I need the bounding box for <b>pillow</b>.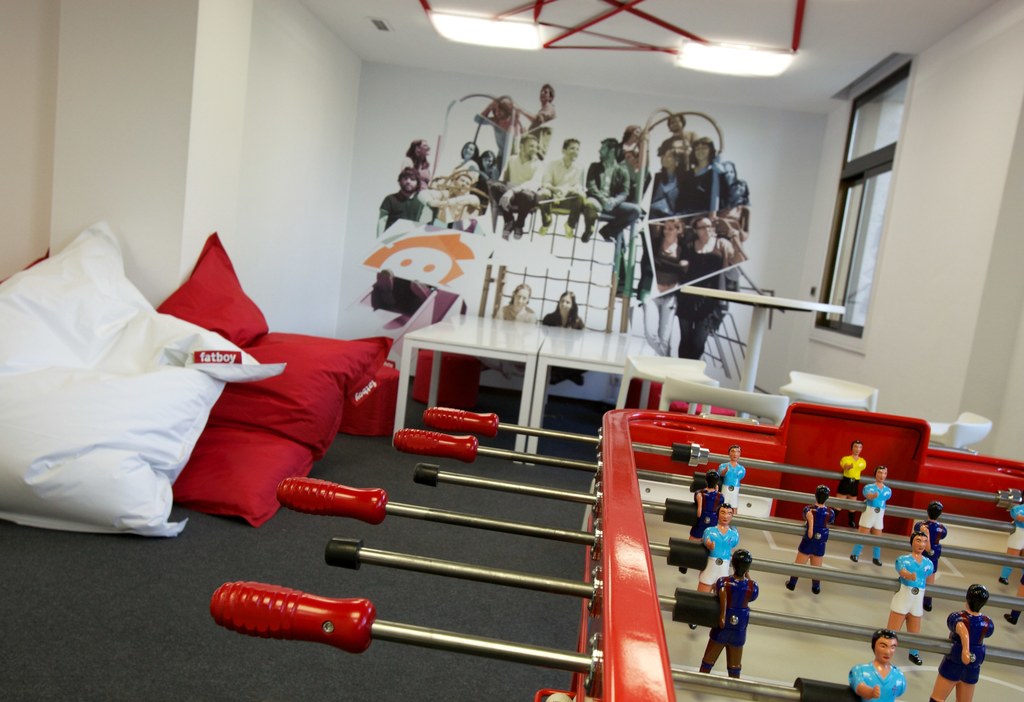
Here it is: l=172, t=426, r=309, b=516.
